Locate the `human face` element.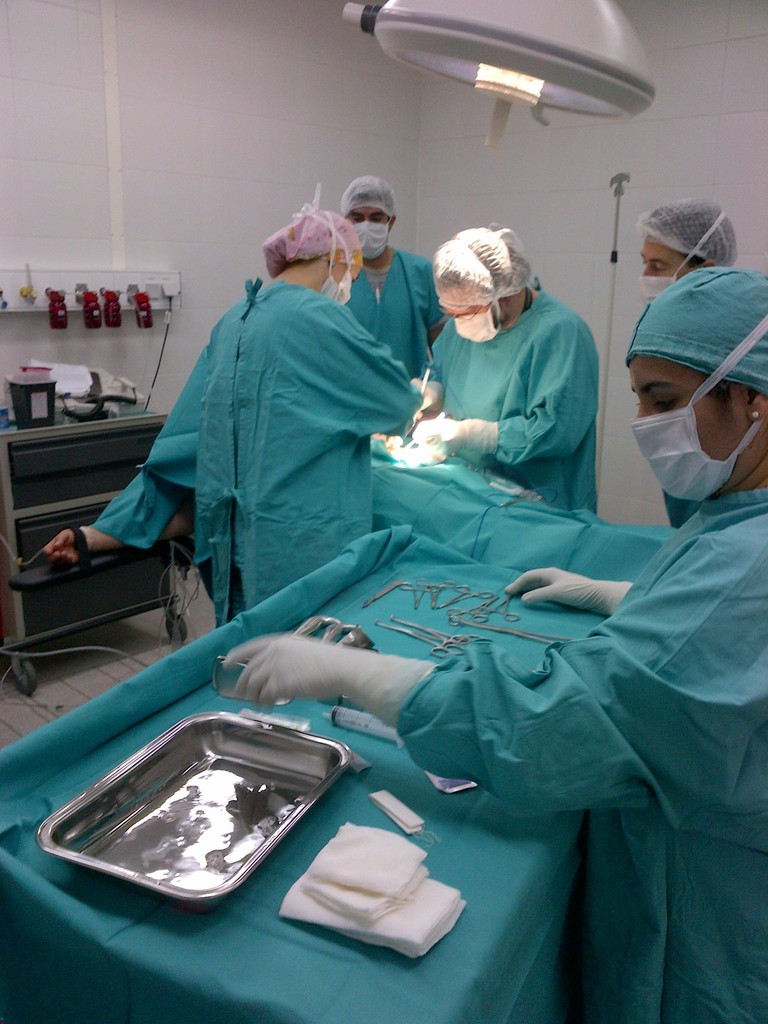
Element bbox: {"left": 627, "top": 359, "right": 744, "bottom": 495}.
